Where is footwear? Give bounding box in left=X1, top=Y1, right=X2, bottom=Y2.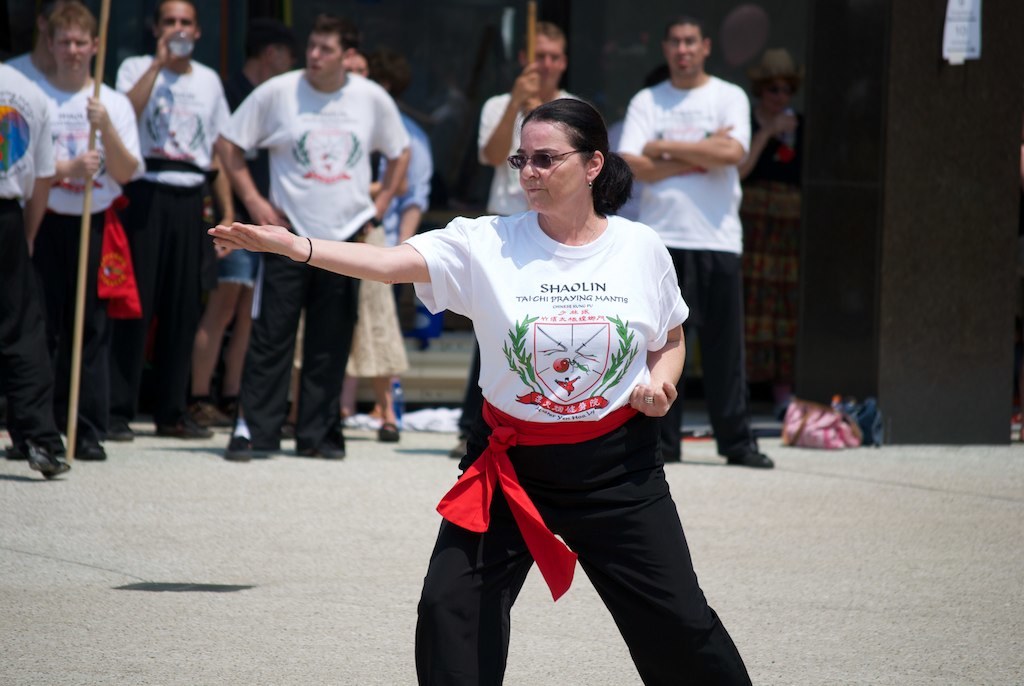
left=153, top=423, right=219, bottom=440.
